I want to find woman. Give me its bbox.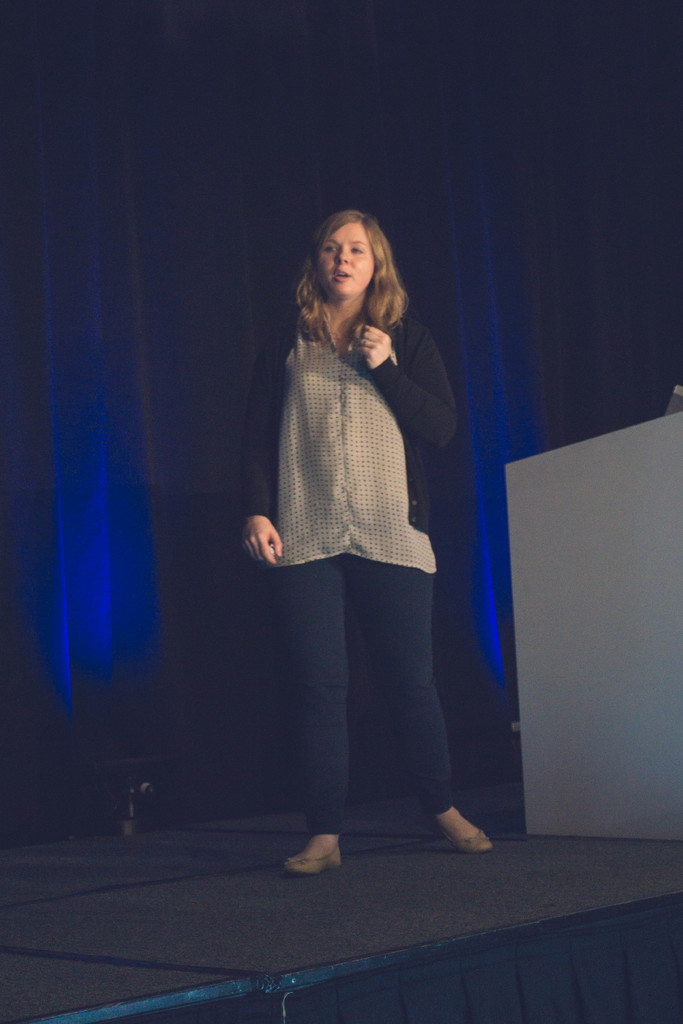
pyautogui.locateOnScreen(240, 189, 469, 851).
